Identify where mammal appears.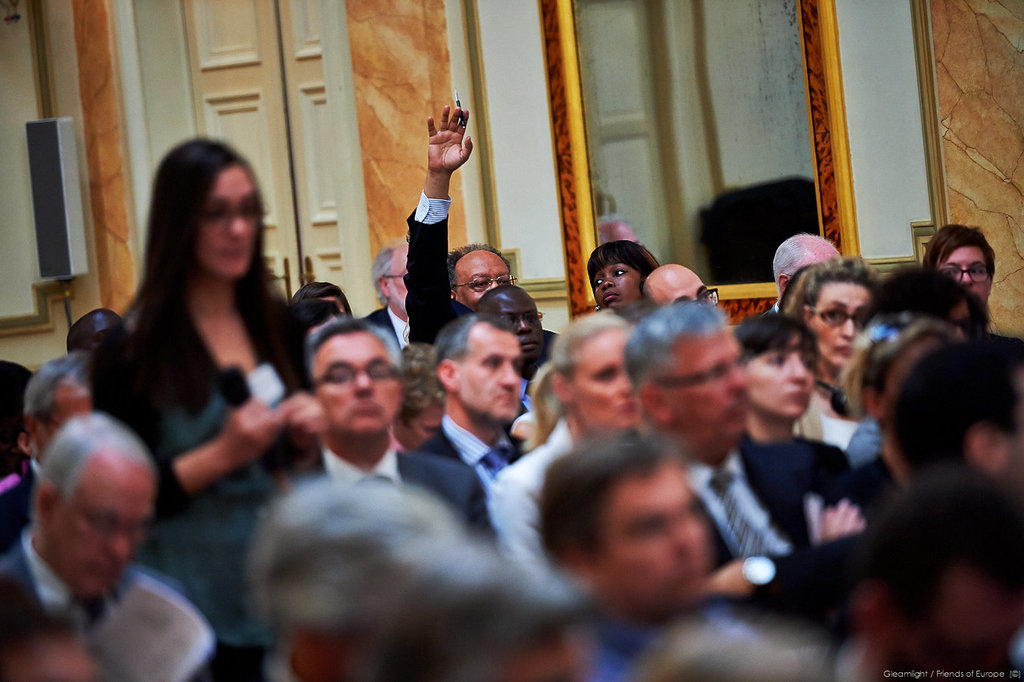
Appears at detection(919, 214, 1000, 302).
